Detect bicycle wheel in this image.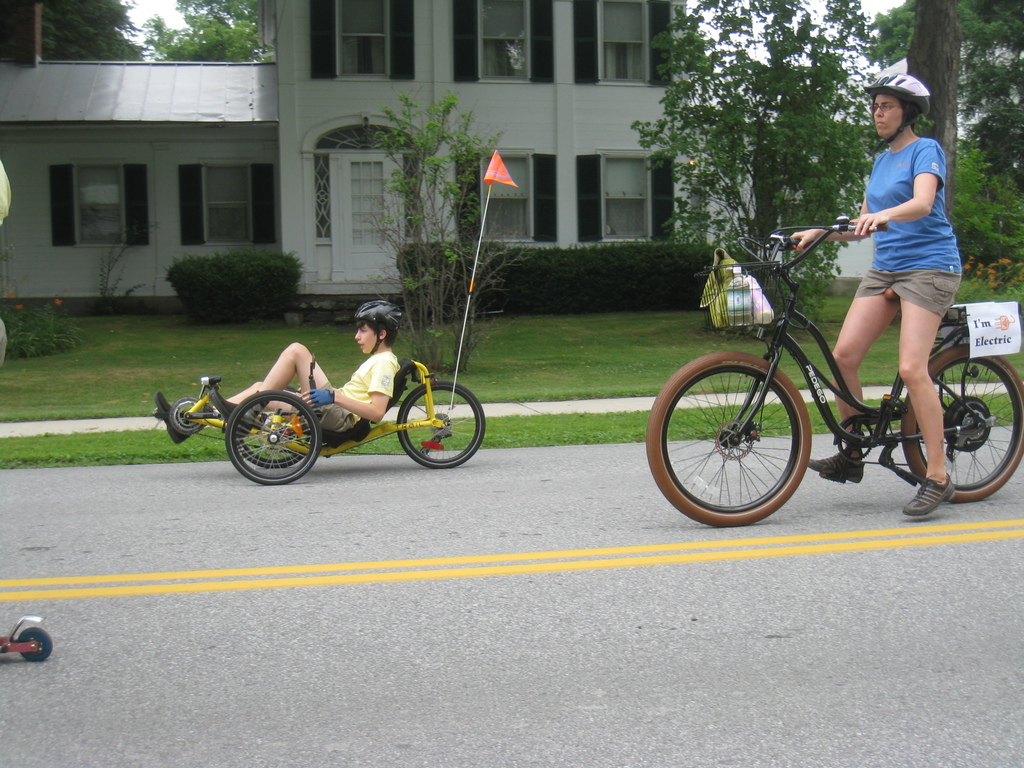
Detection: bbox=(225, 385, 318, 481).
